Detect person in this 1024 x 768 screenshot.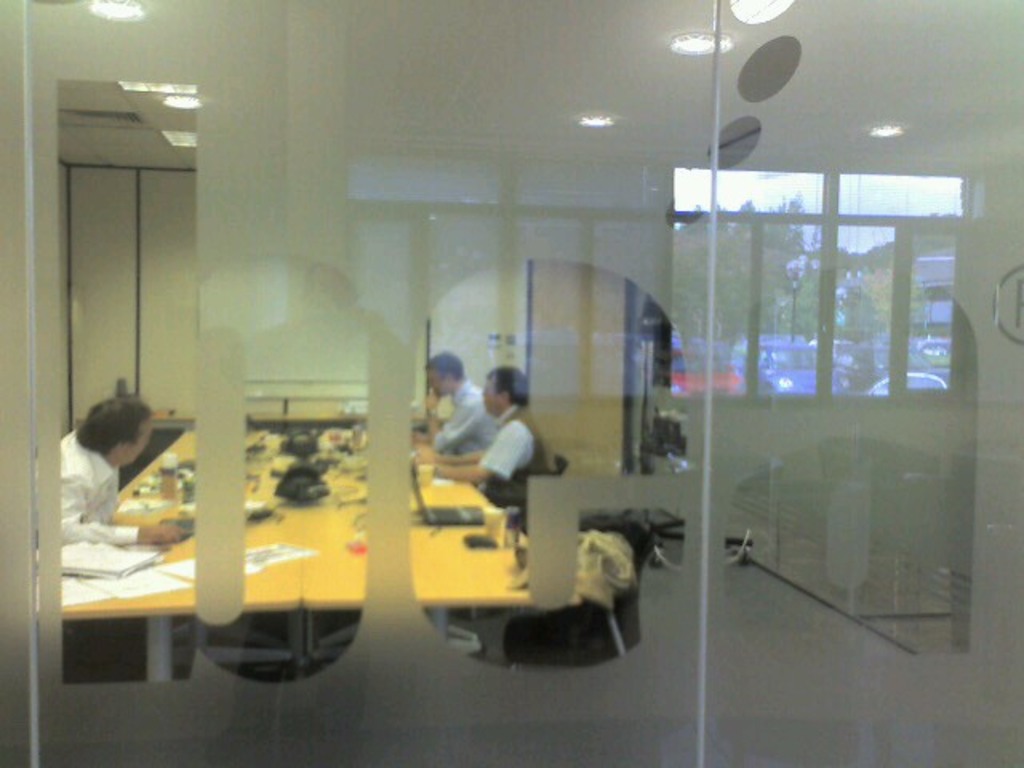
Detection: 414 347 491 451.
